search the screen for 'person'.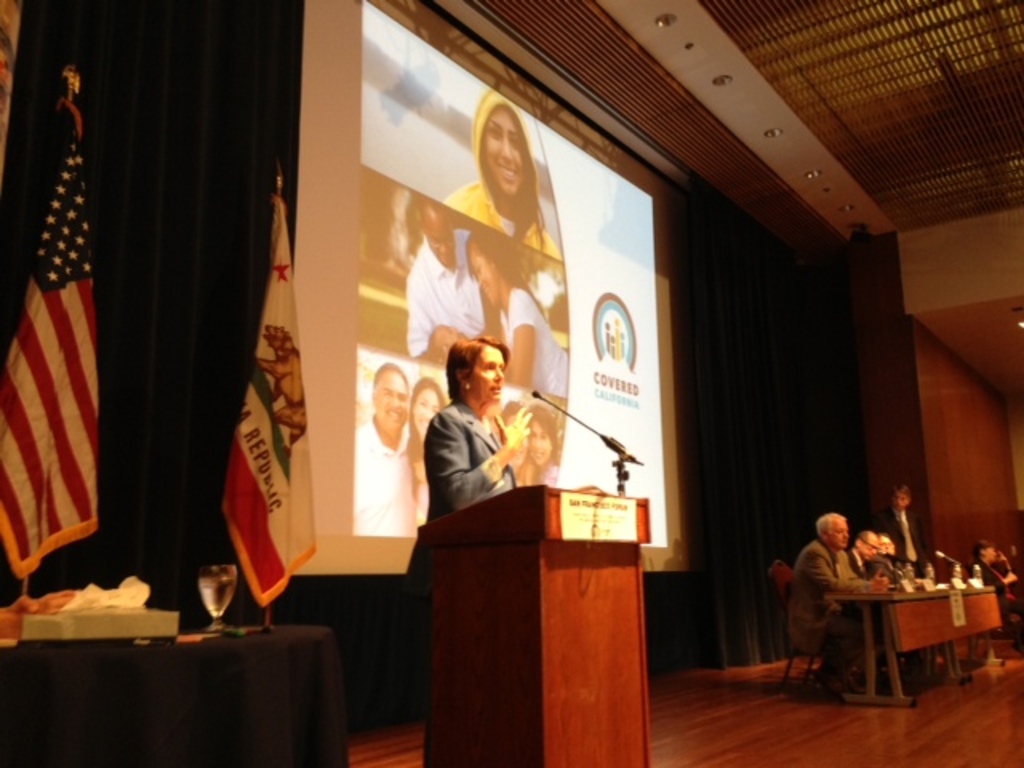
Found at <box>965,531,1022,642</box>.
